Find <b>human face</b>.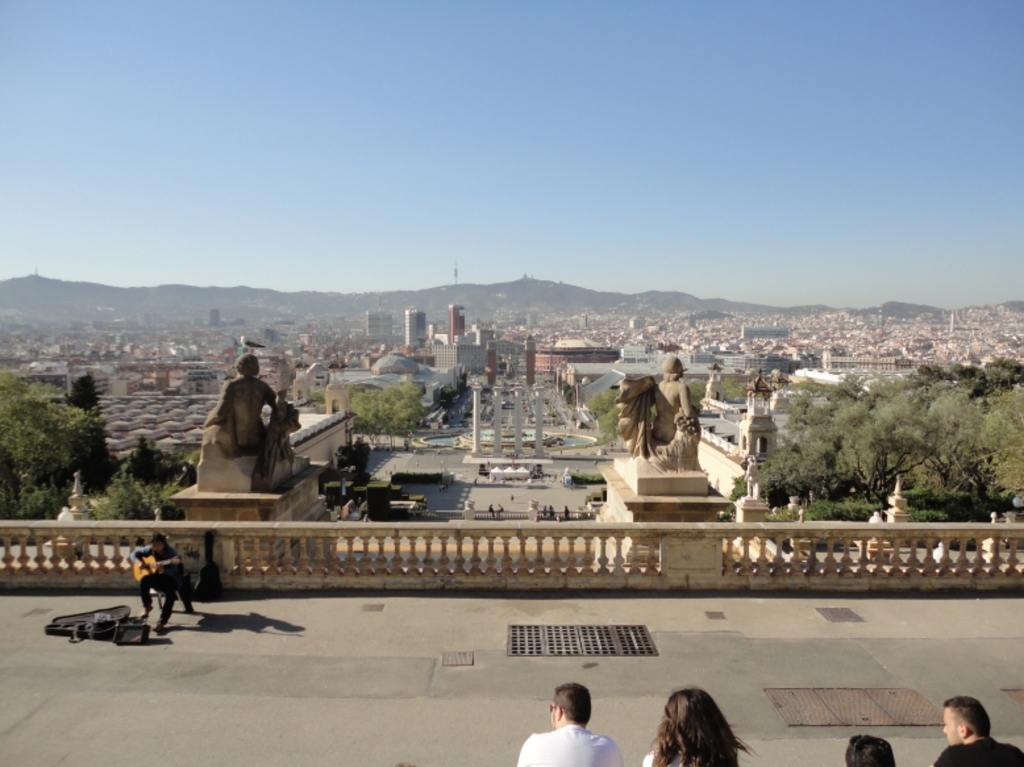
(941, 705, 958, 747).
